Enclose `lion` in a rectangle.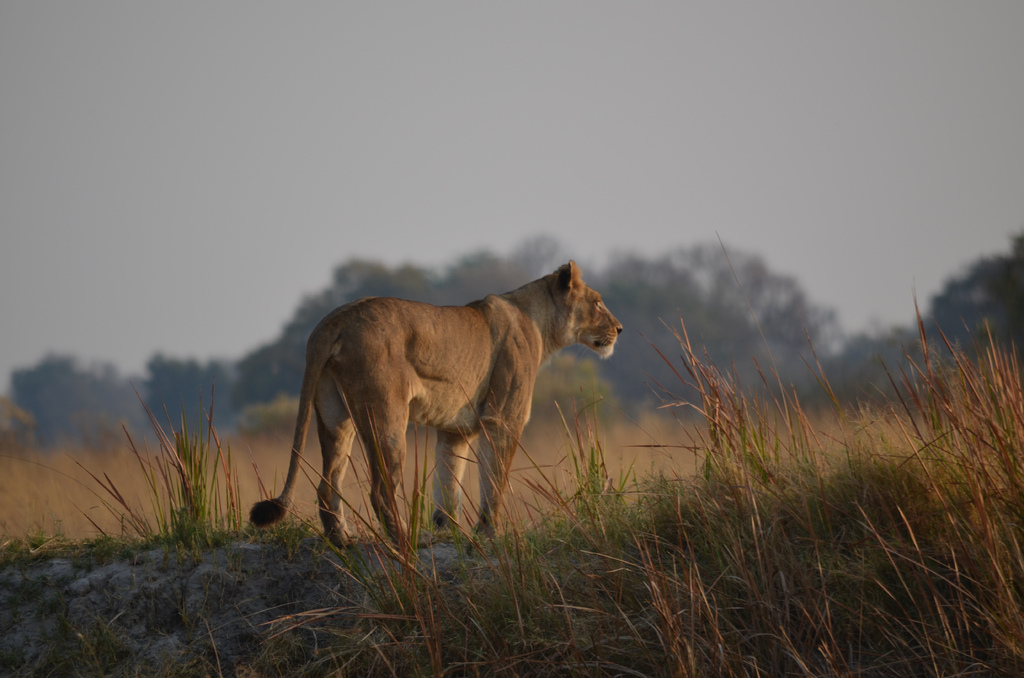
left=250, top=261, right=623, bottom=552.
